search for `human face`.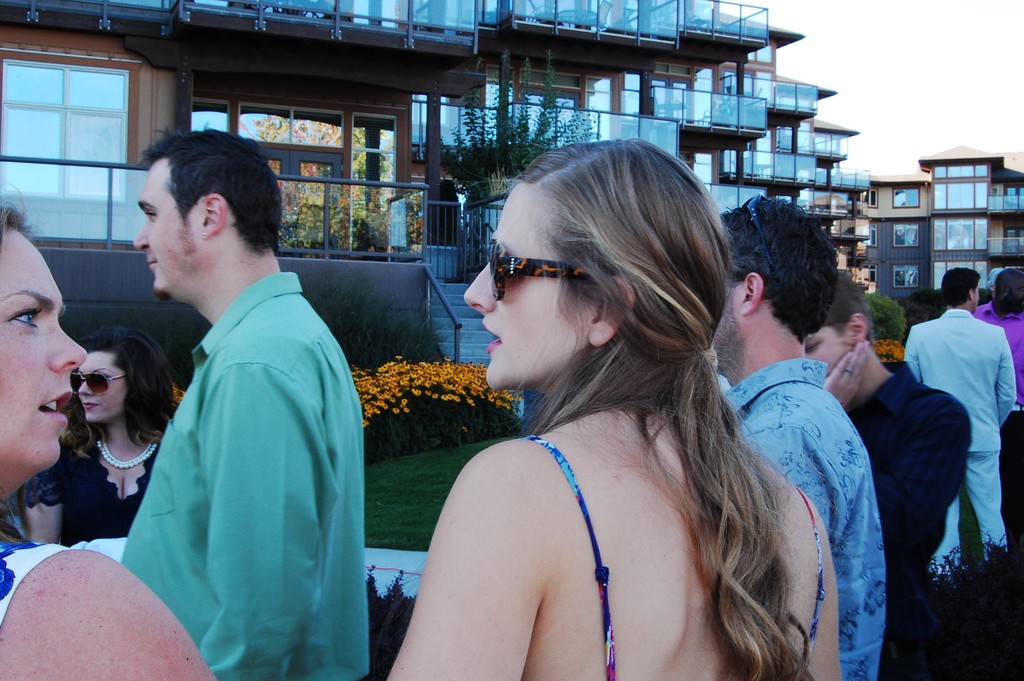
Found at (x1=76, y1=352, x2=129, y2=422).
